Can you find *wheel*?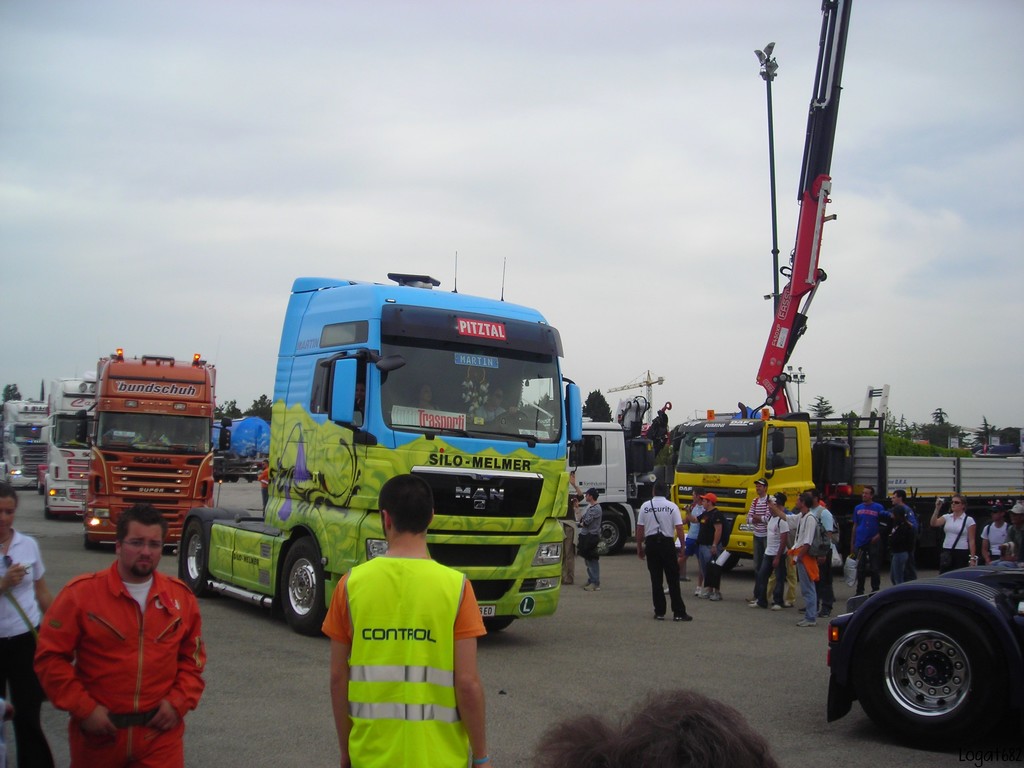
Yes, bounding box: bbox(604, 506, 628, 557).
